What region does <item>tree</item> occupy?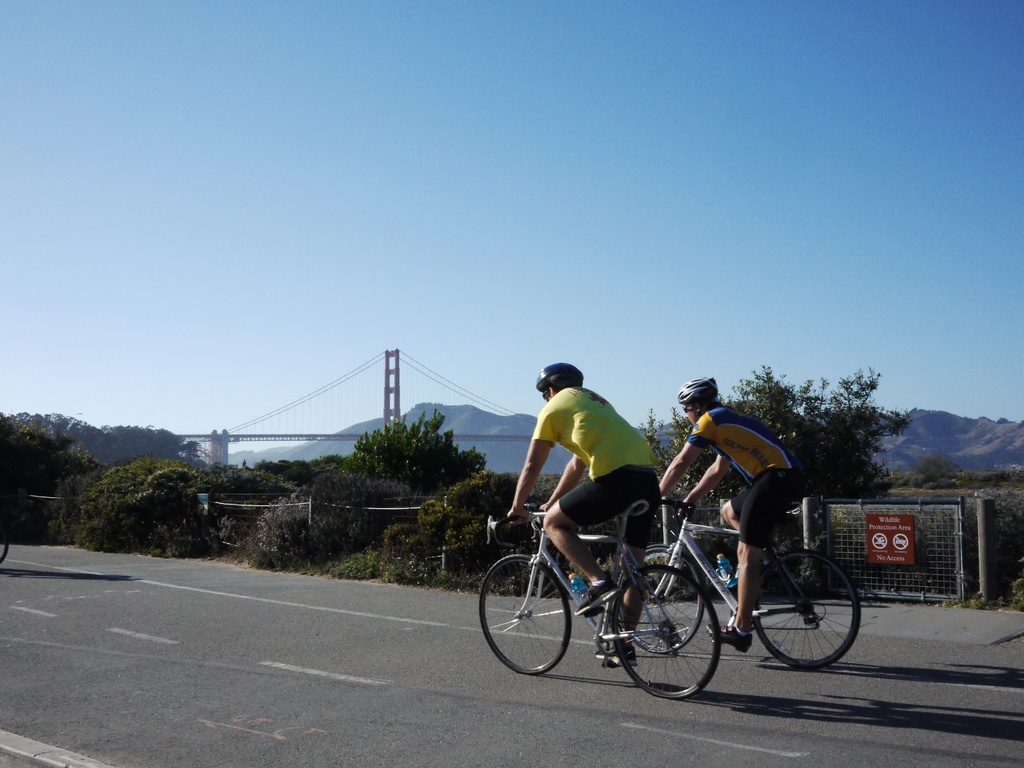
x1=180 y1=436 x2=214 y2=468.
